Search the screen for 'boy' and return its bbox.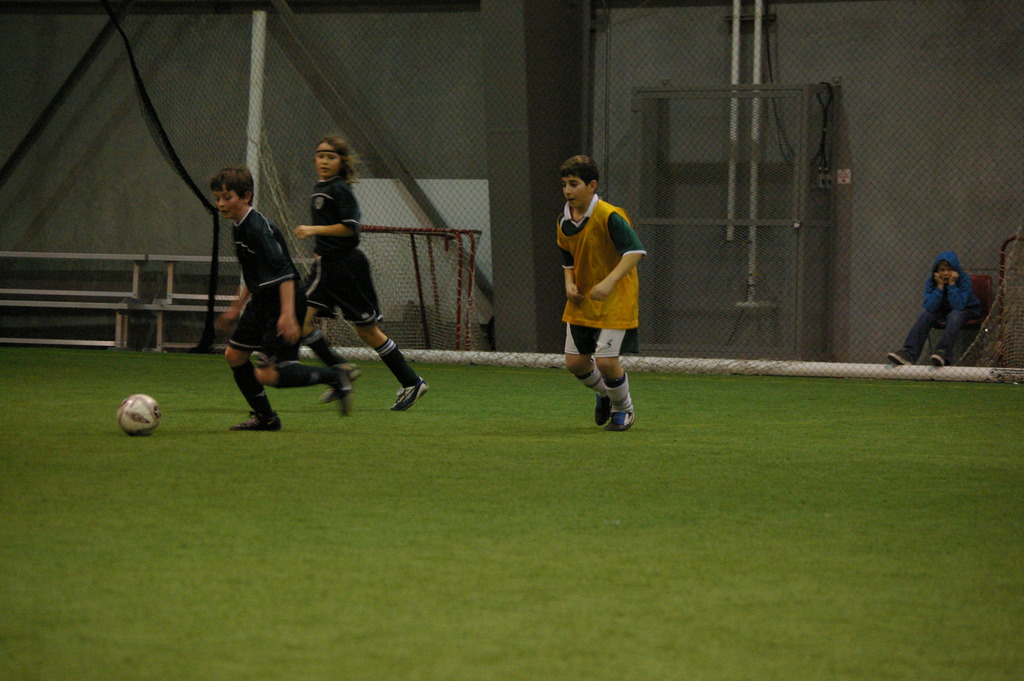
Found: [left=227, top=168, right=353, bottom=431].
